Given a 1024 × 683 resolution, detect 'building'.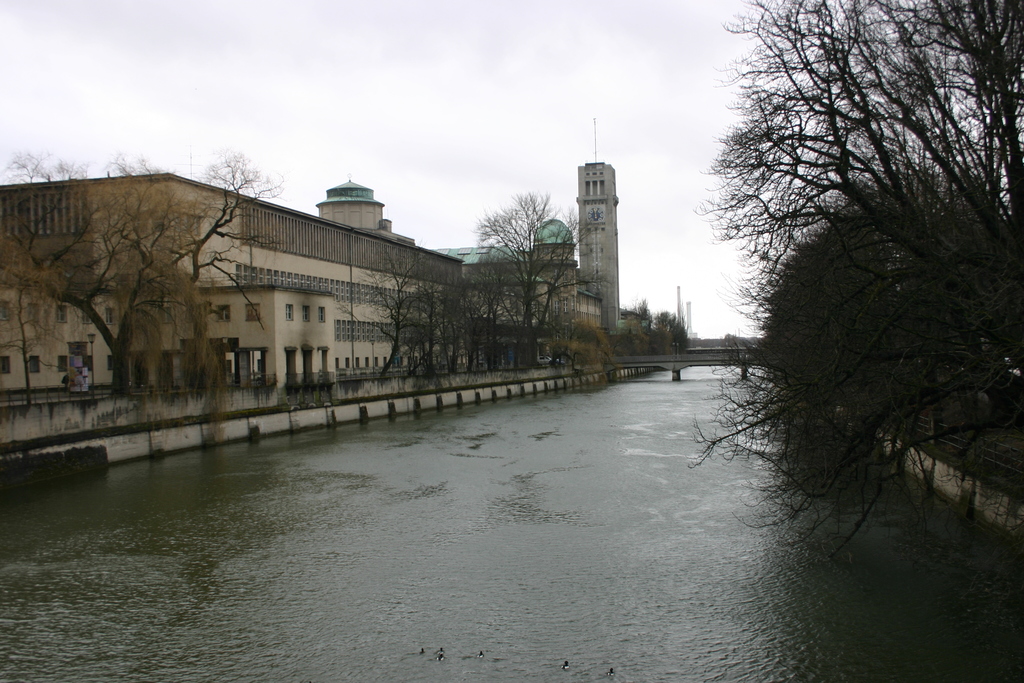
bbox(0, 159, 627, 427).
